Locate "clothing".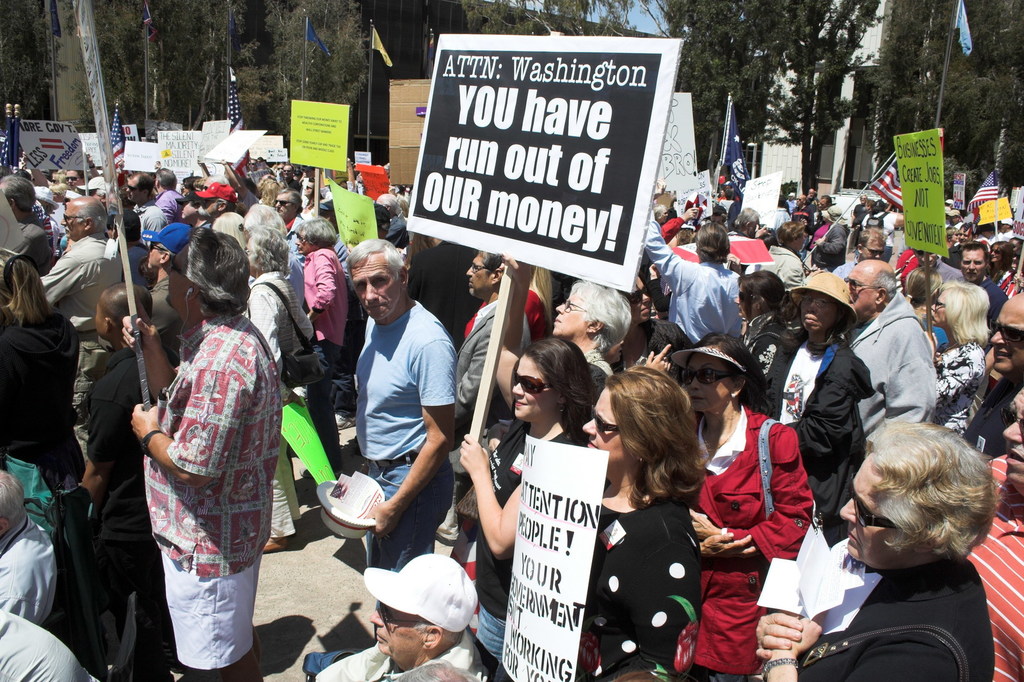
Bounding box: left=609, top=313, right=691, bottom=379.
